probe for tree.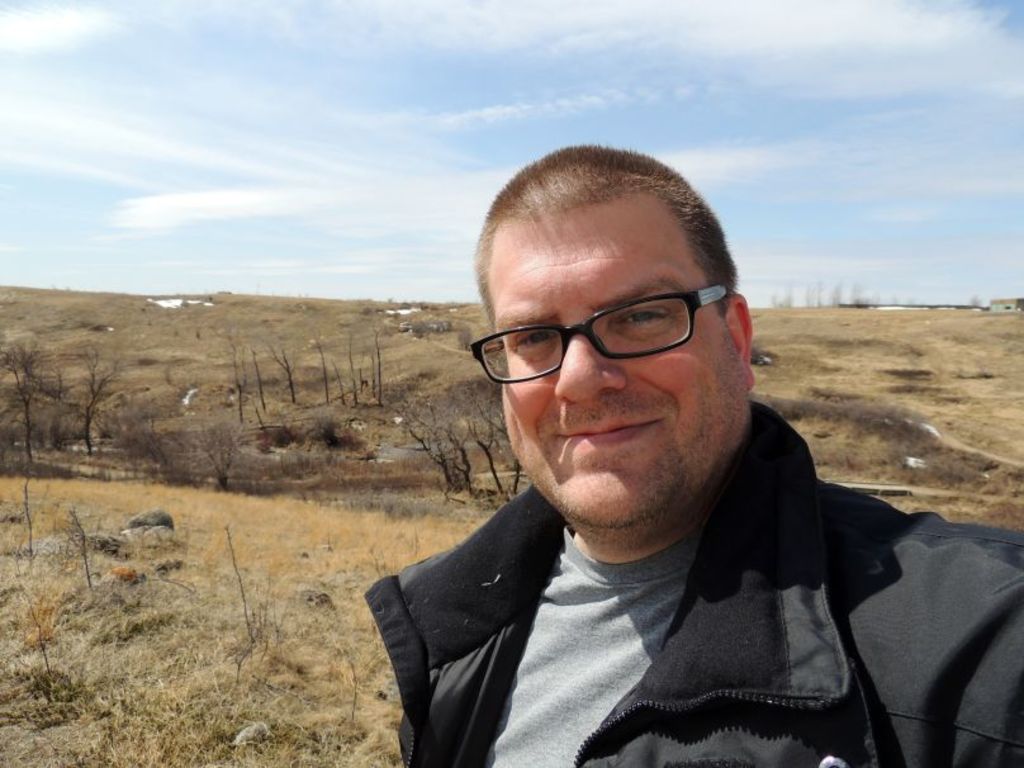
Probe result: <region>20, 596, 61, 682</region>.
